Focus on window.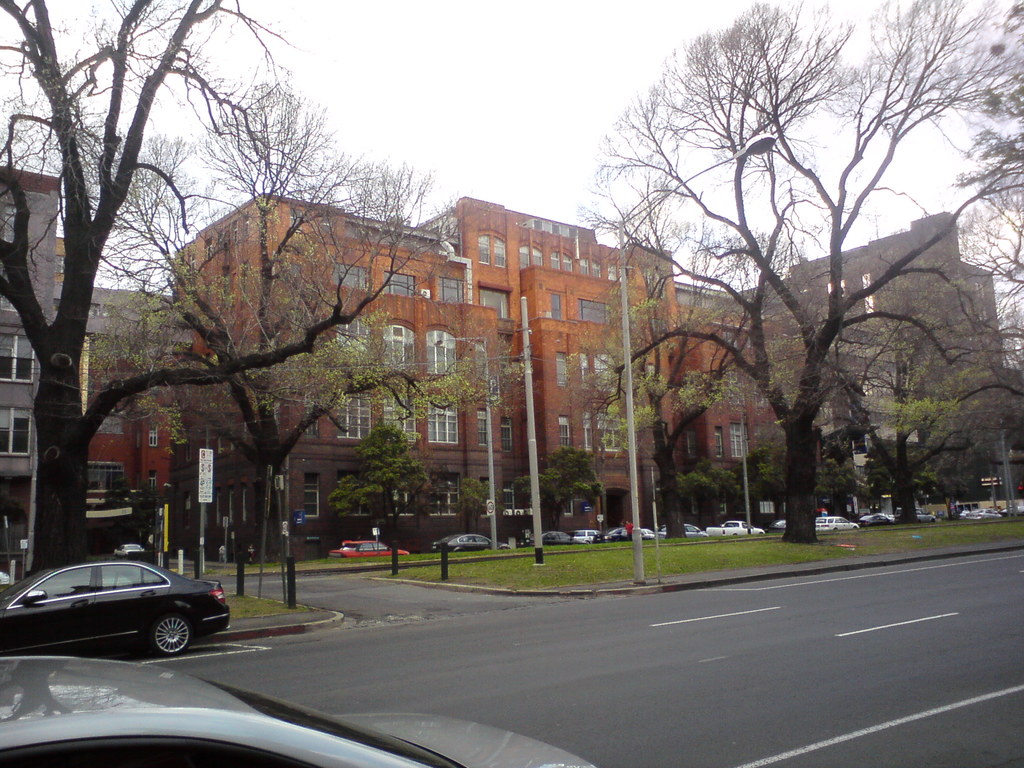
Focused at bbox=(585, 413, 626, 451).
